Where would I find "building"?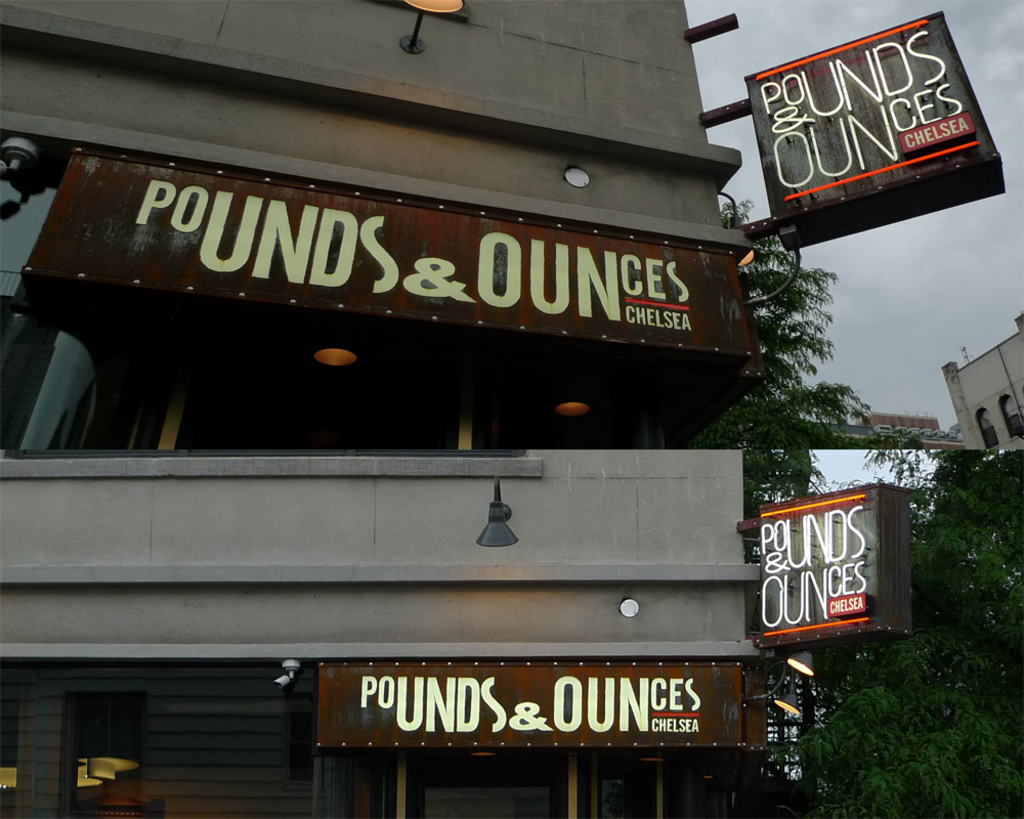
At <bbox>0, 0, 780, 815</bbox>.
